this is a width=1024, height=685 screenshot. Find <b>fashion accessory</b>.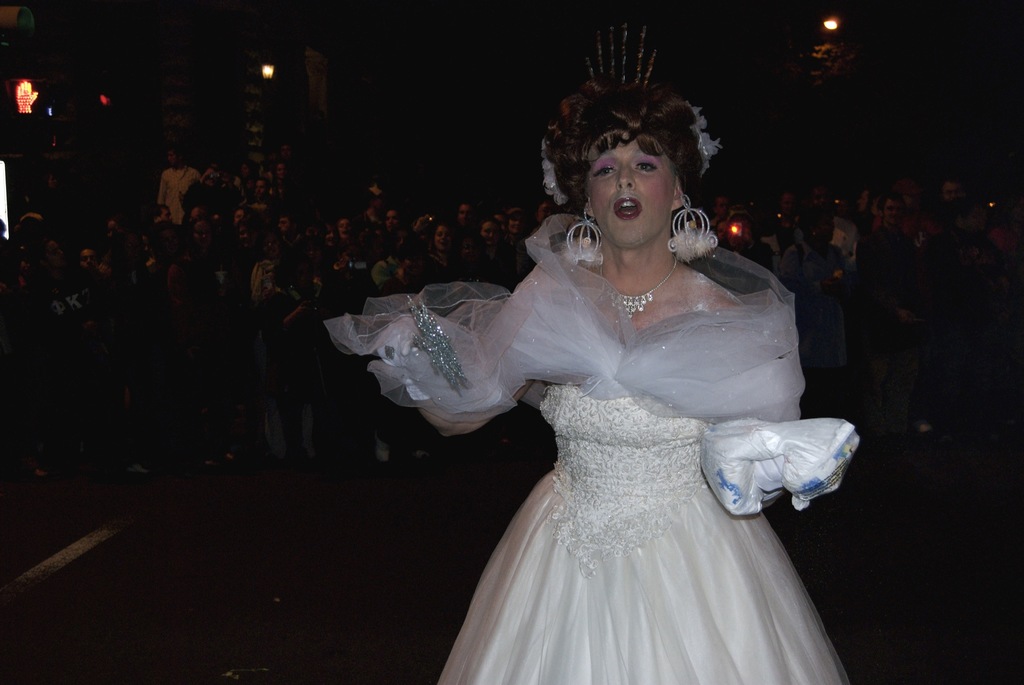
Bounding box: locate(660, 191, 724, 265).
